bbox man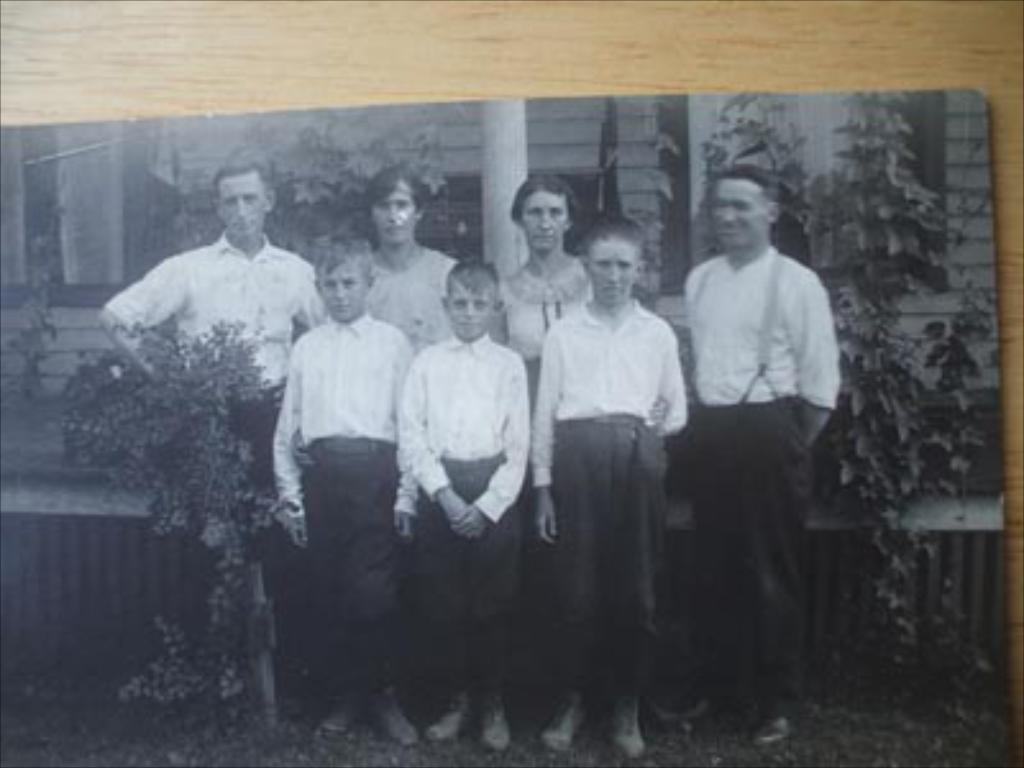
bbox=(87, 154, 328, 717)
